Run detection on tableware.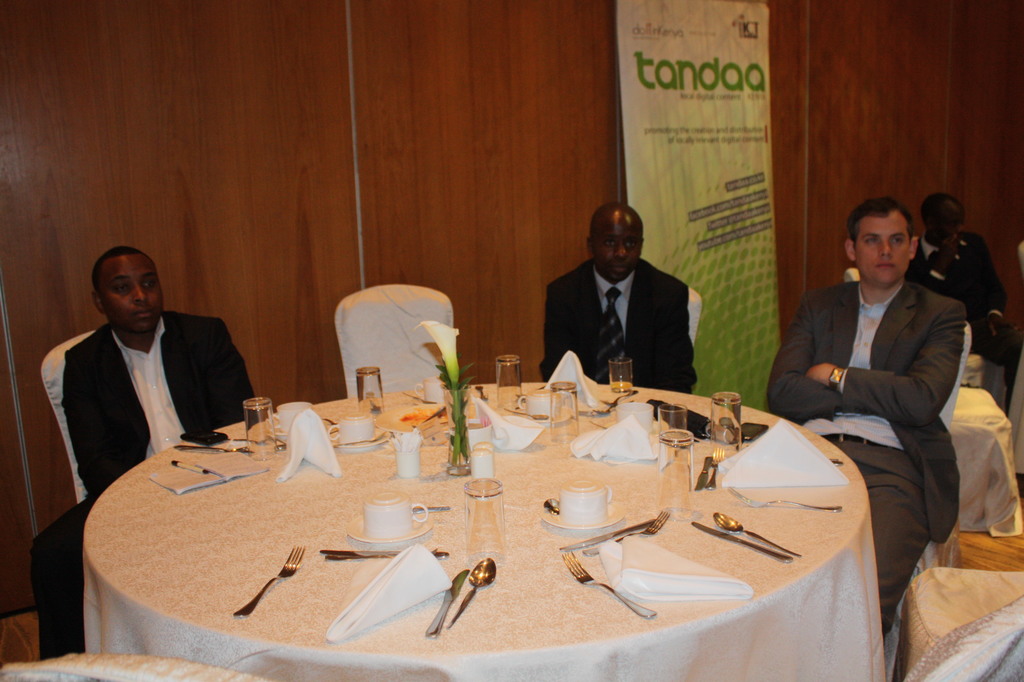
Result: left=708, top=444, right=727, bottom=492.
